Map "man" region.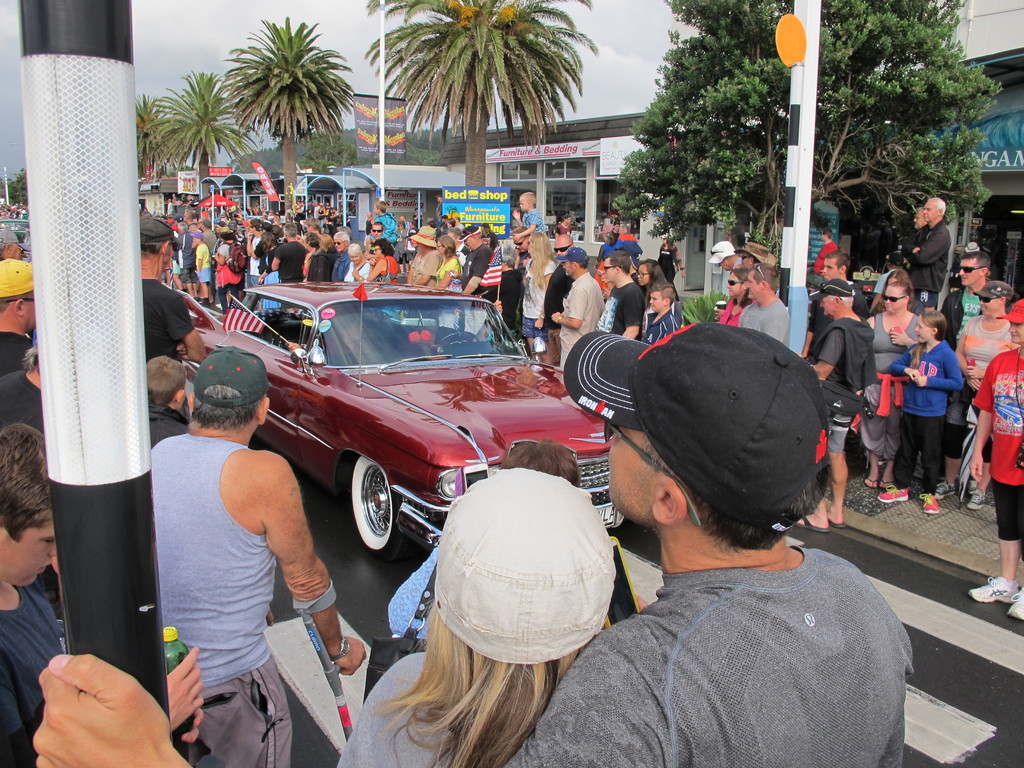
Mapped to [x1=402, y1=227, x2=421, y2=258].
